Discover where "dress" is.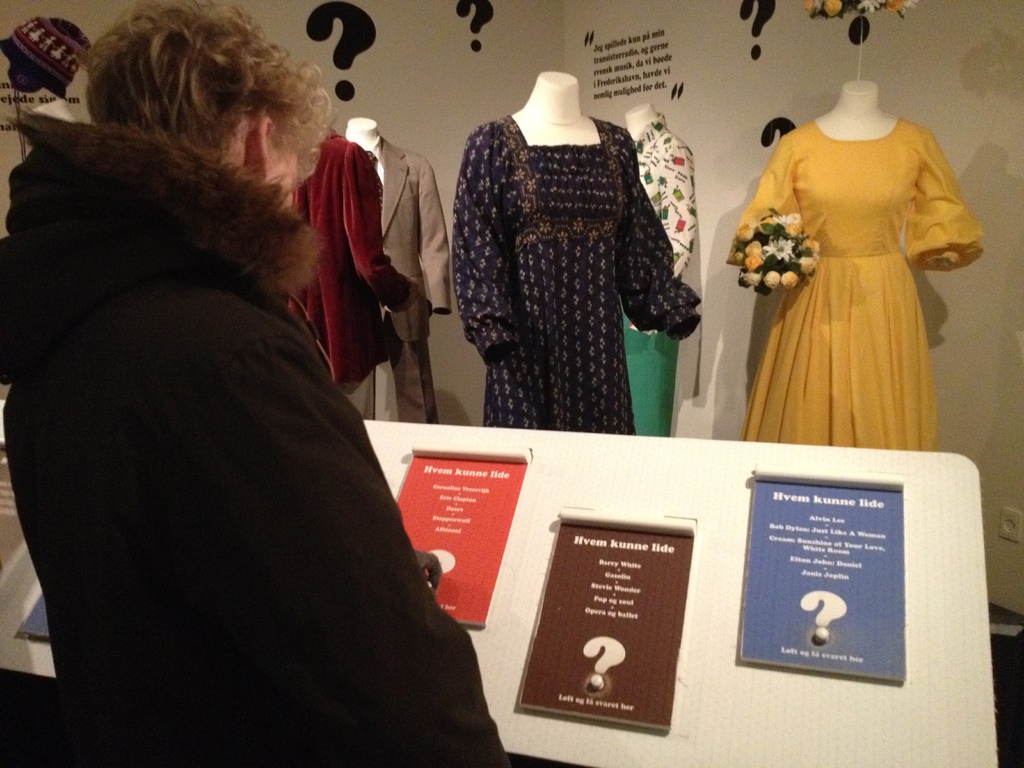
Discovered at x1=738 y1=108 x2=981 y2=445.
